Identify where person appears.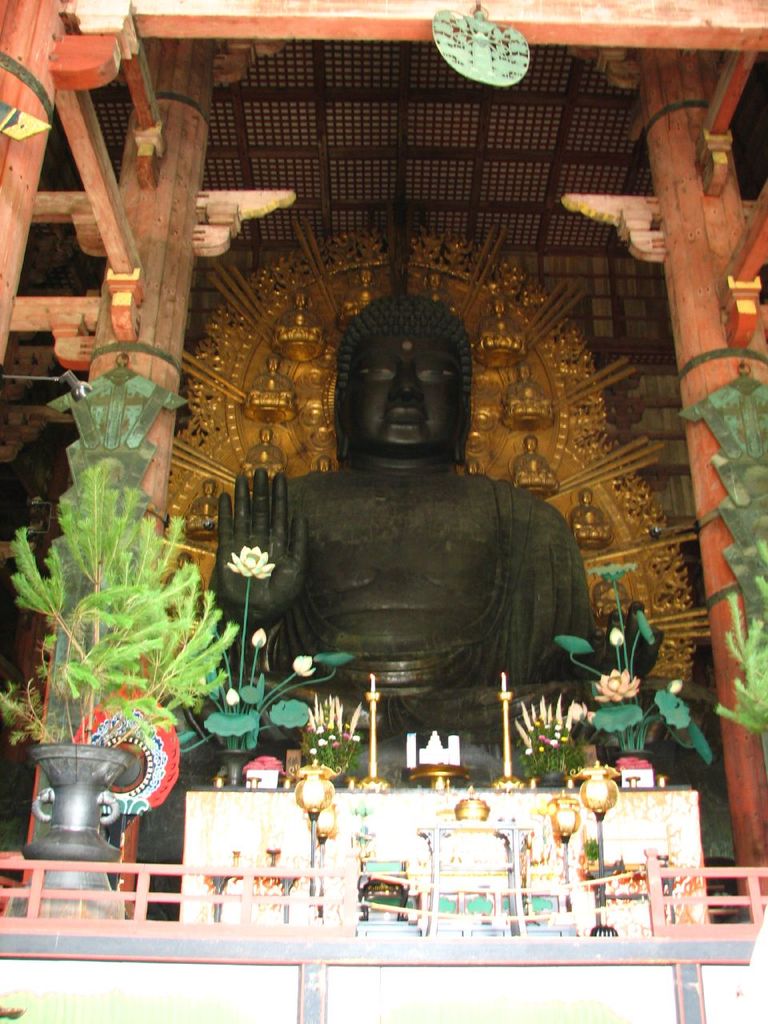
Appears at x1=93 y1=294 x2=702 y2=922.
